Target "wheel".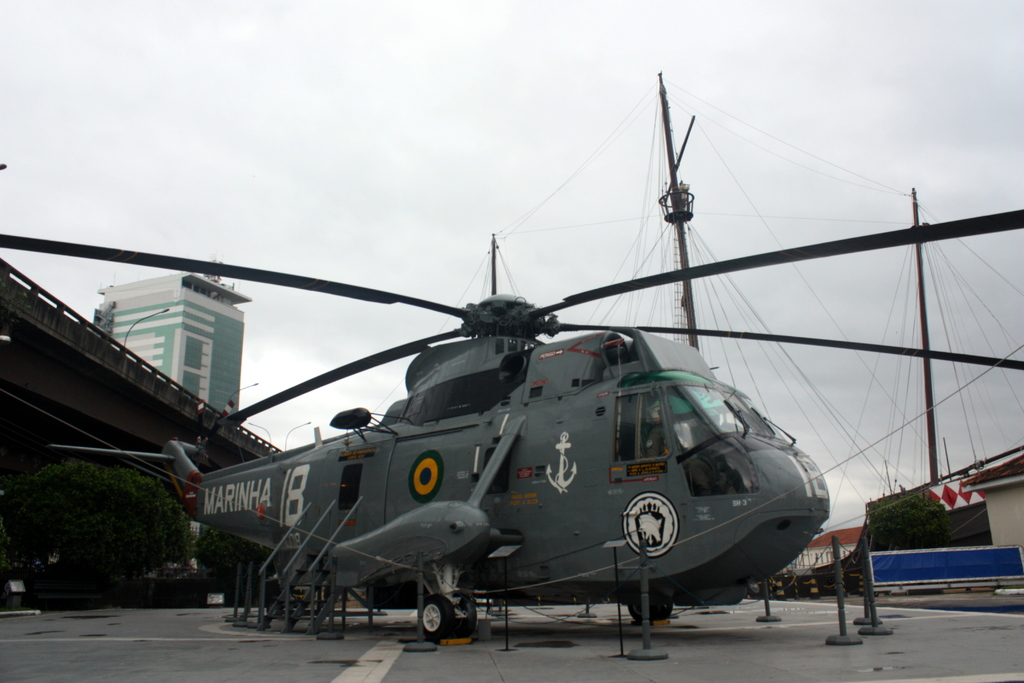
Target region: bbox=[628, 587, 671, 619].
